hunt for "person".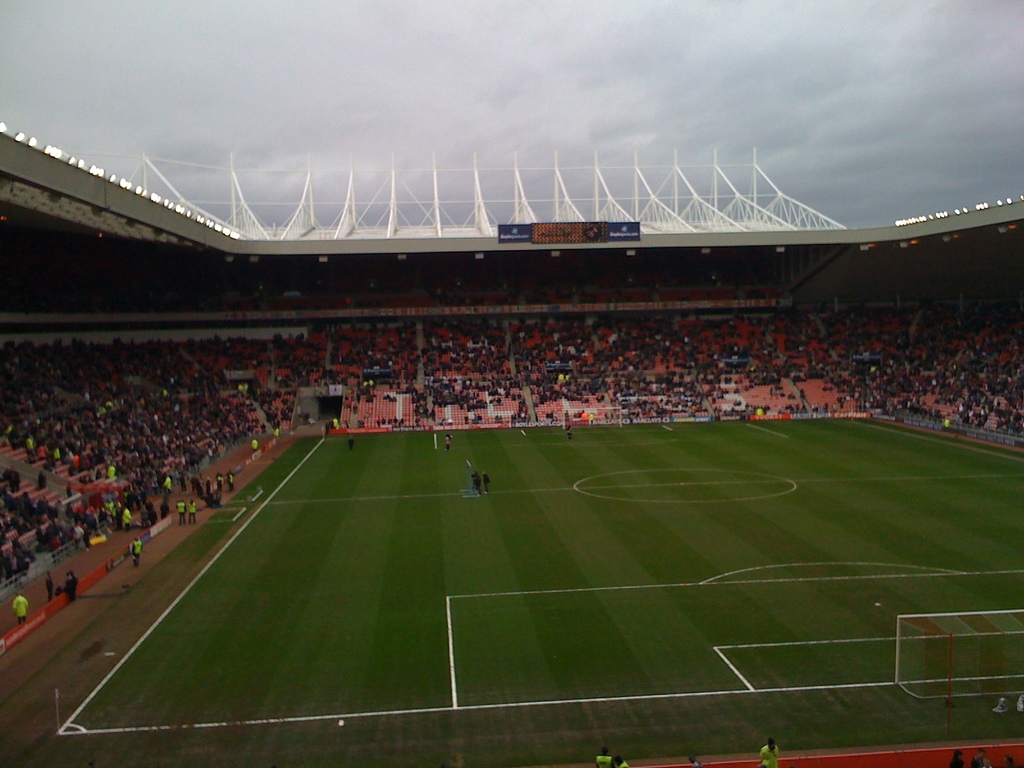
Hunted down at x1=615, y1=755, x2=631, y2=767.
